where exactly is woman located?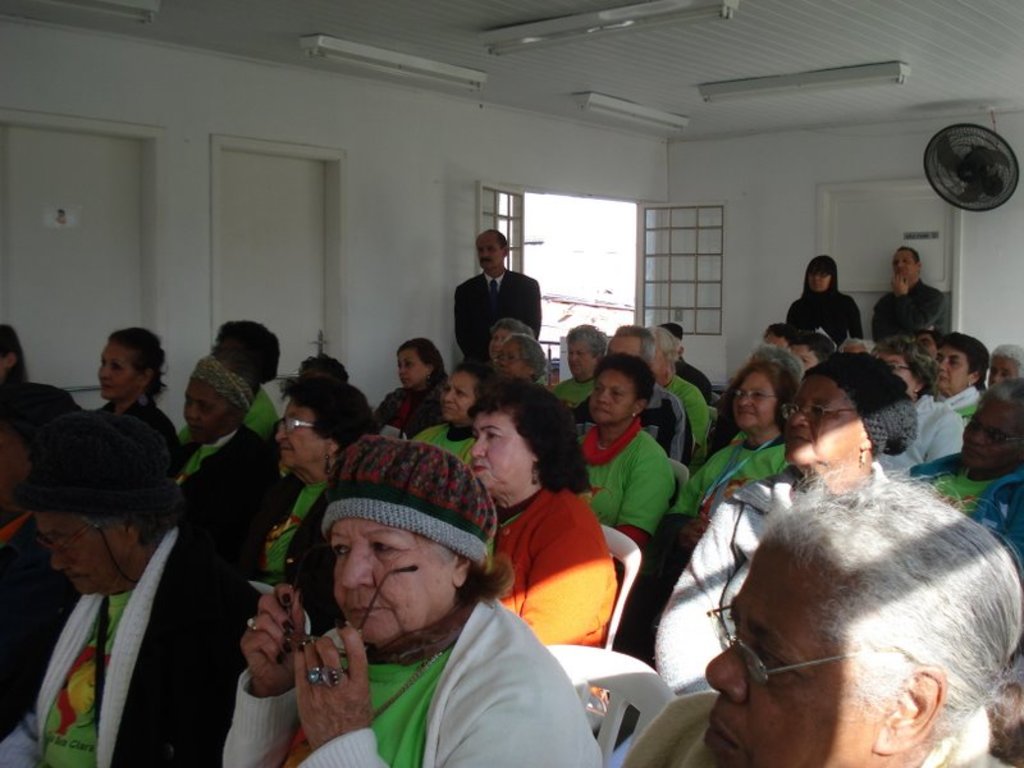
Its bounding box is BBox(81, 332, 177, 456).
